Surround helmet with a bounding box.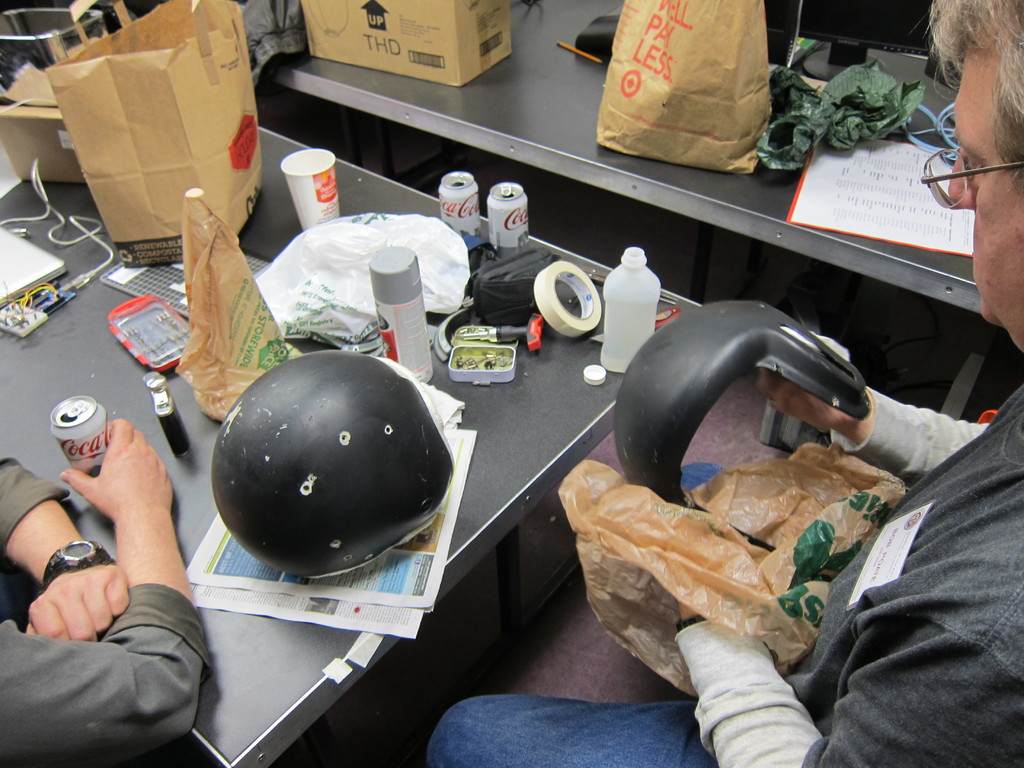
pyautogui.locateOnScreen(205, 363, 444, 595).
